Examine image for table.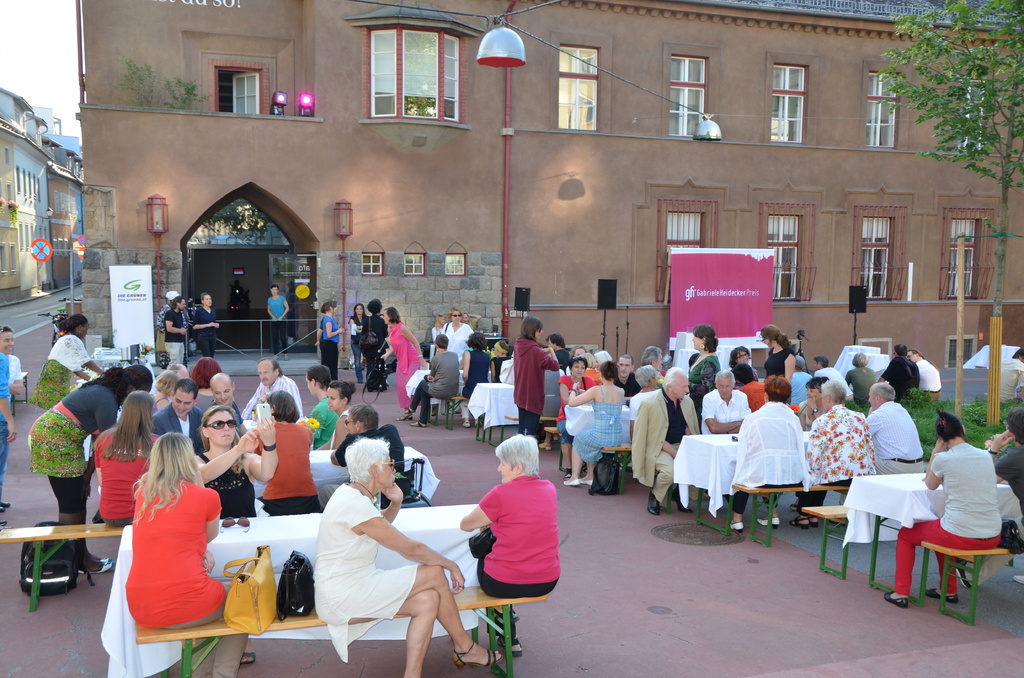
Examination result: 846,473,1023,591.
